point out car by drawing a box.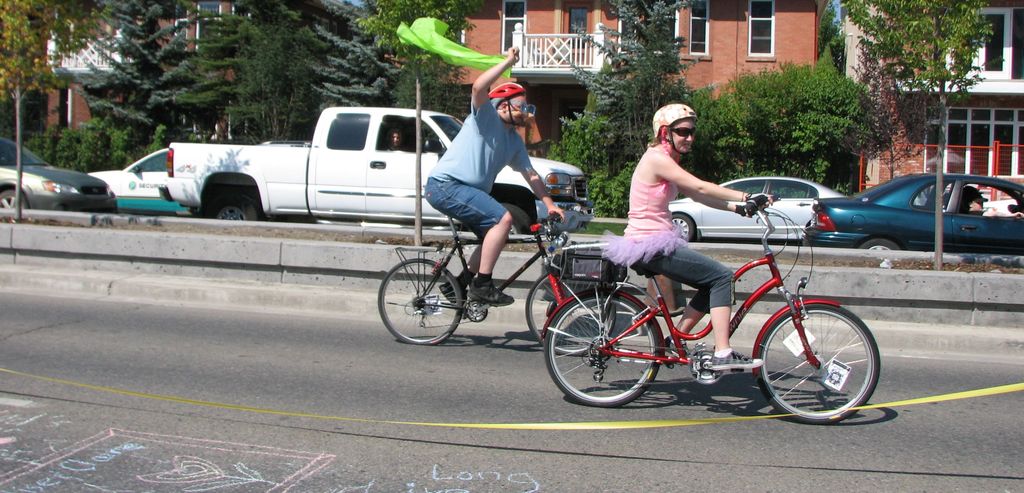
[x1=88, y1=149, x2=194, y2=217].
